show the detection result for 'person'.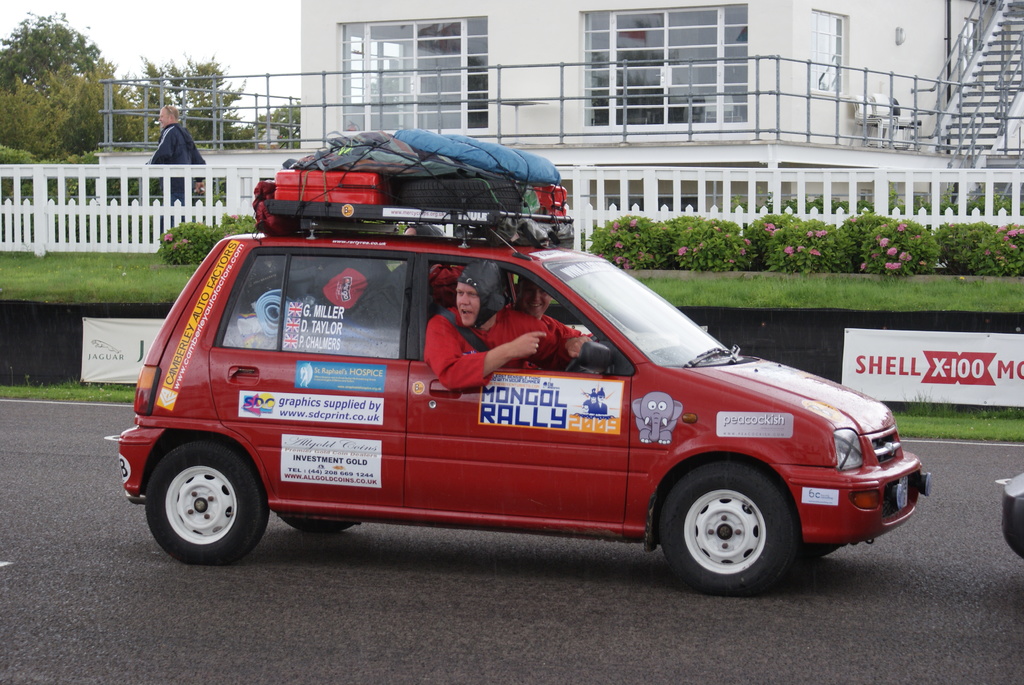
box=[143, 104, 206, 237].
